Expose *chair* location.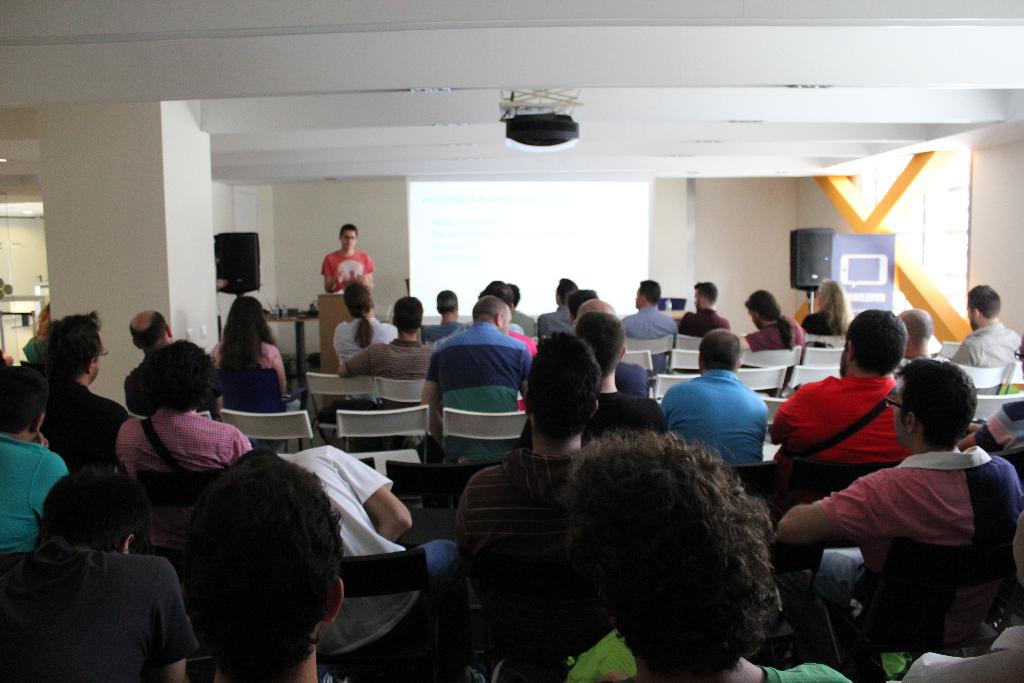
Exposed at left=340, top=402, right=433, bottom=453.
